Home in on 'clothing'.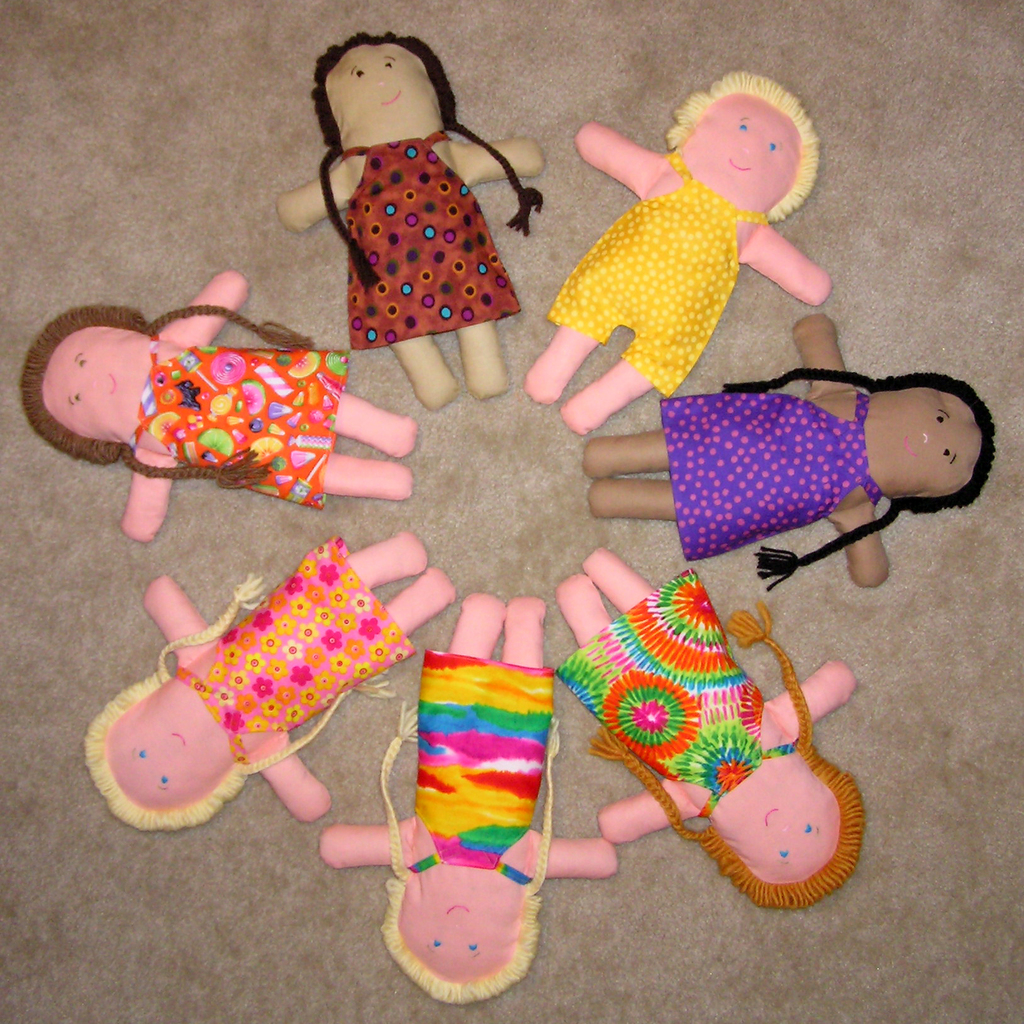
Homed in at <box>405,648,556,884</box>.
